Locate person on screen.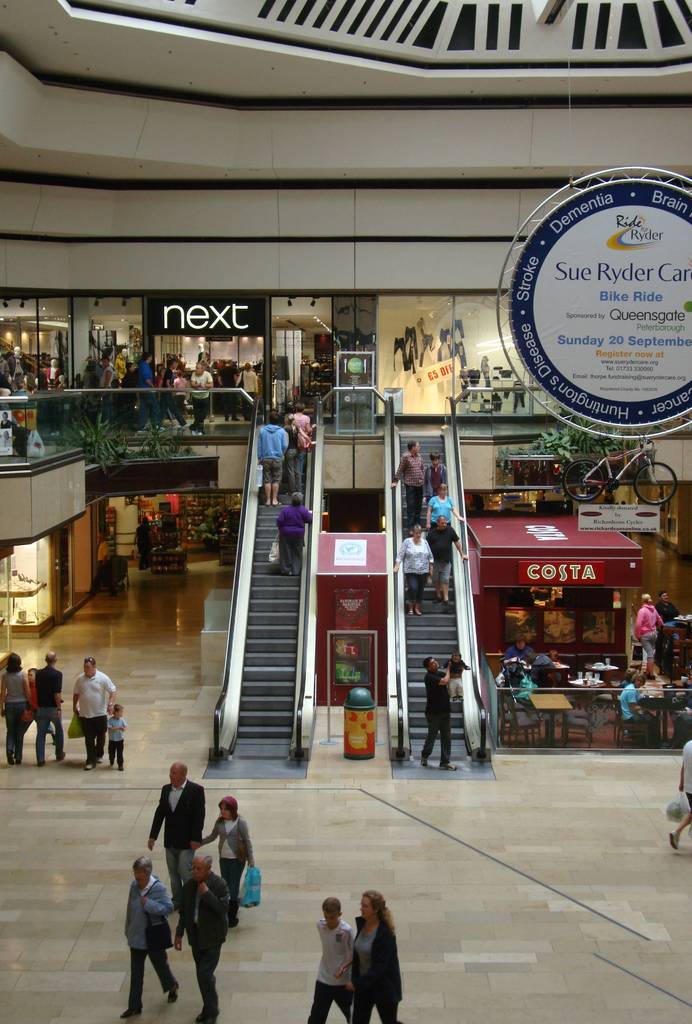
On screen at detection(122, 853, 178, 1007).
